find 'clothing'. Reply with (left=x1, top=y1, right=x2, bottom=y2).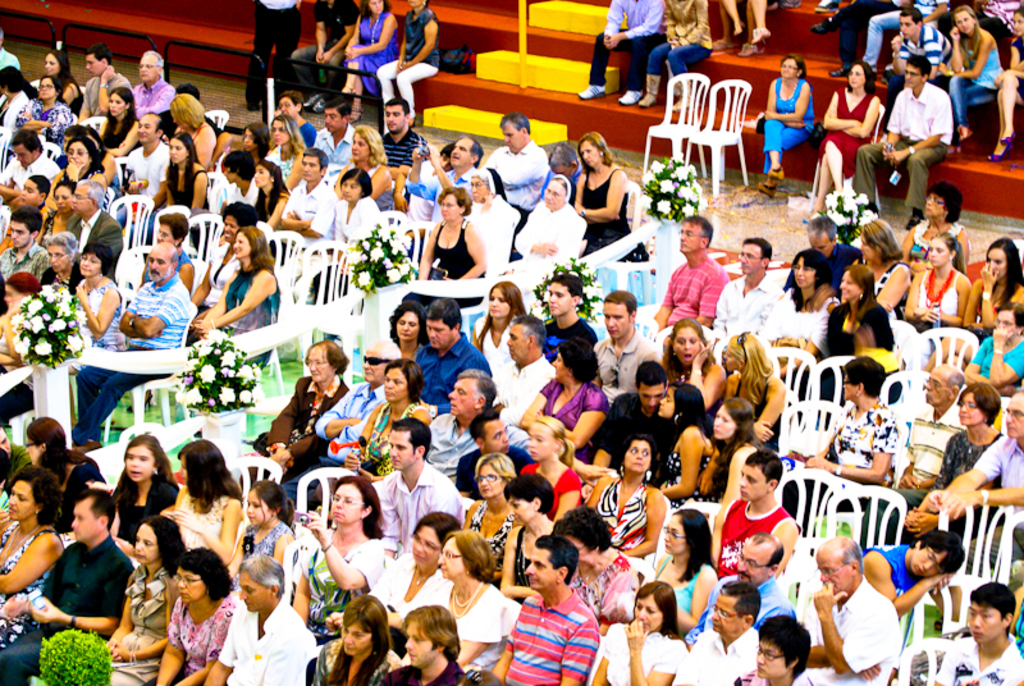
(left=0, top=45, right=27, bottom=83).
